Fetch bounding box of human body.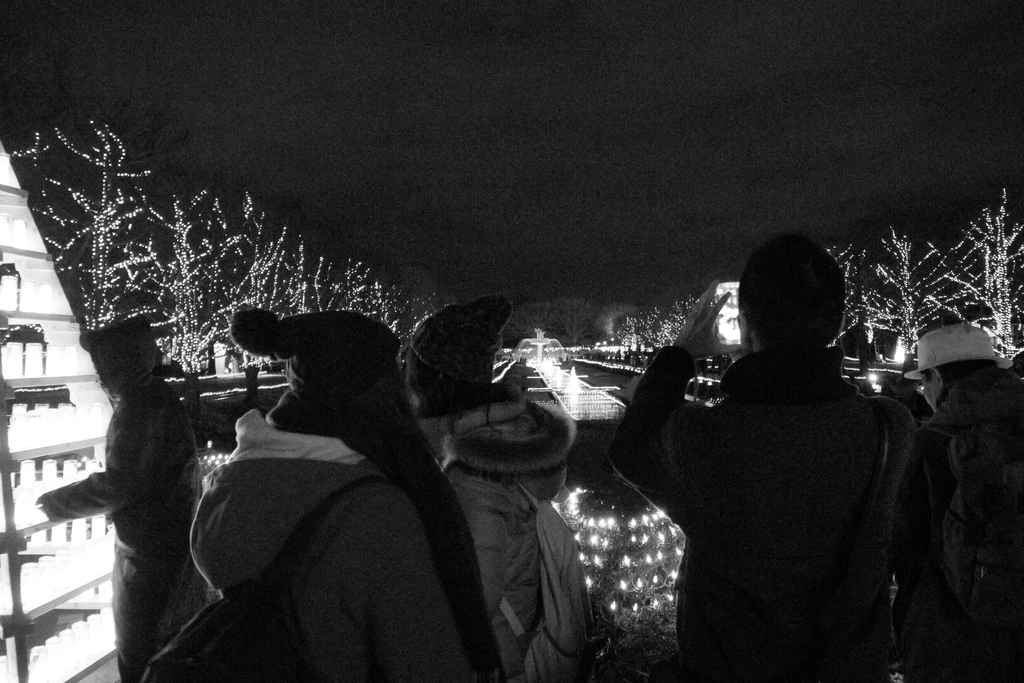
Bbox: box=[896, 323, 1023, 682].
